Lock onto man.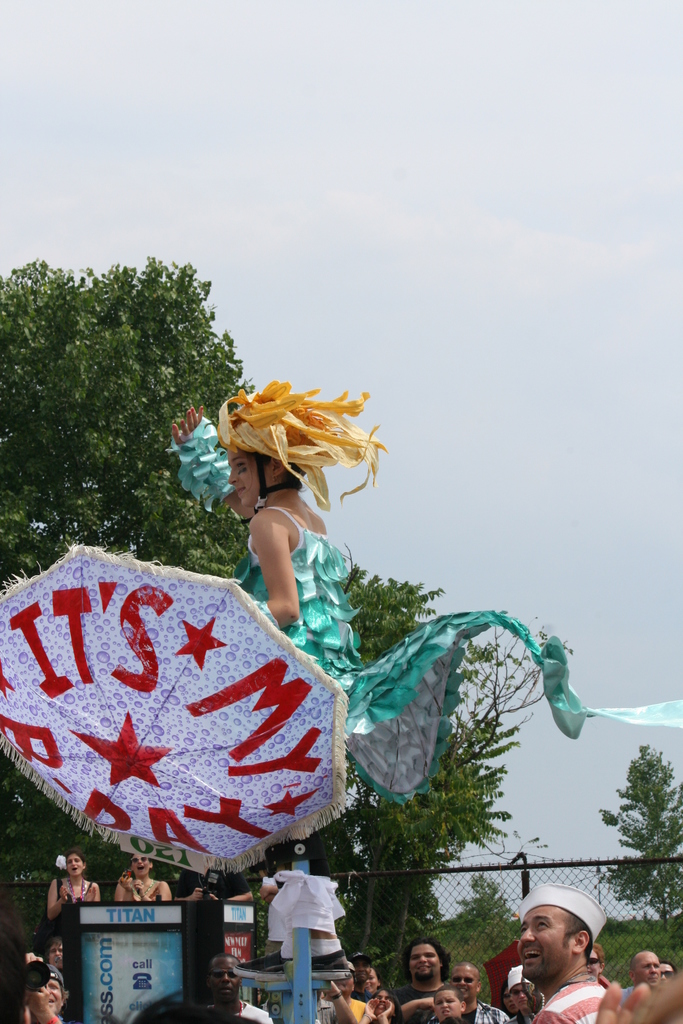
Locked: bbox=(506, 963, 537, 1023).
